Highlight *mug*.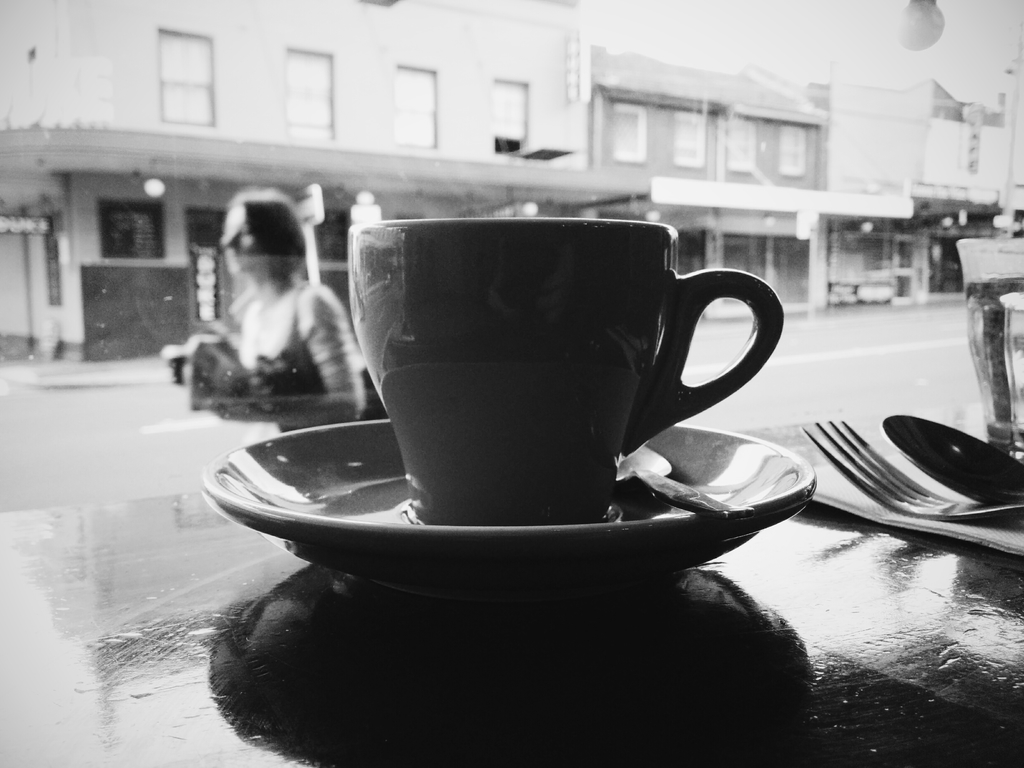
Highlighted region: Rect(350, 217, 787, 527).
